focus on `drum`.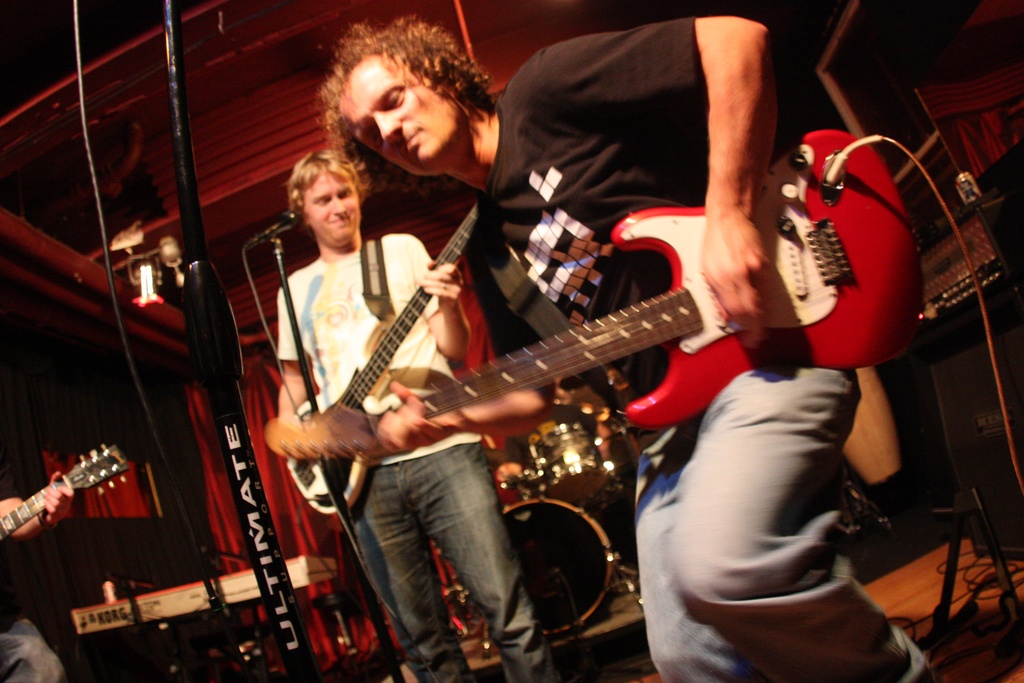
Focused at region(518, 419, 610, 502).
